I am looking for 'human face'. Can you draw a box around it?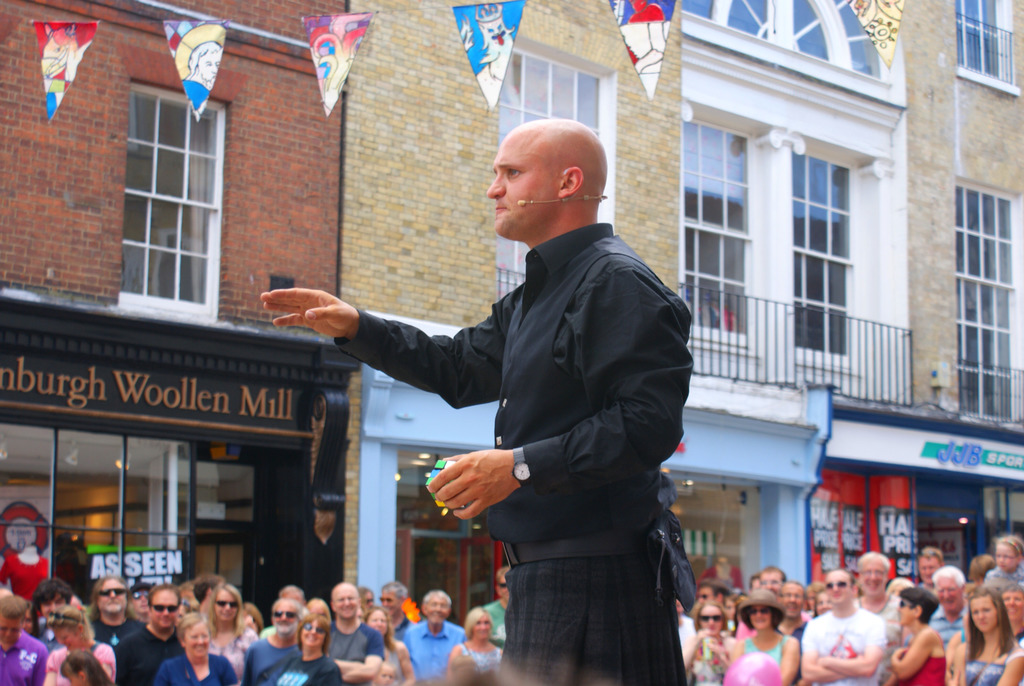
Sure, the bounding box is 781:585:803:618.
